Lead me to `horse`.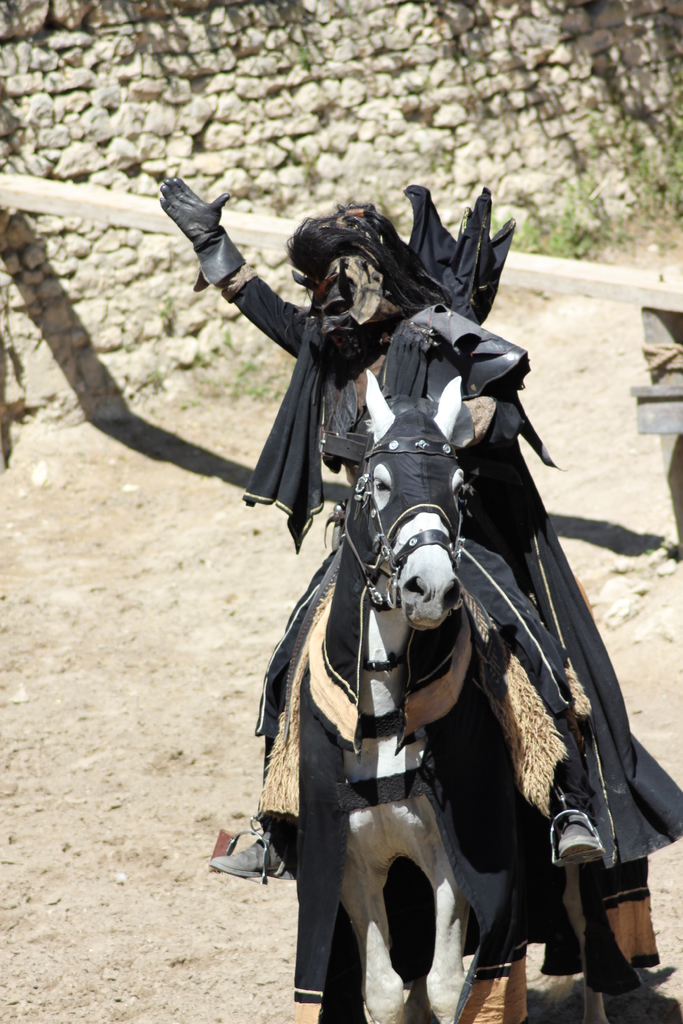
Lead to {"x1": 334, "y1": 367, "x2": 682, "y2": 1021}.
